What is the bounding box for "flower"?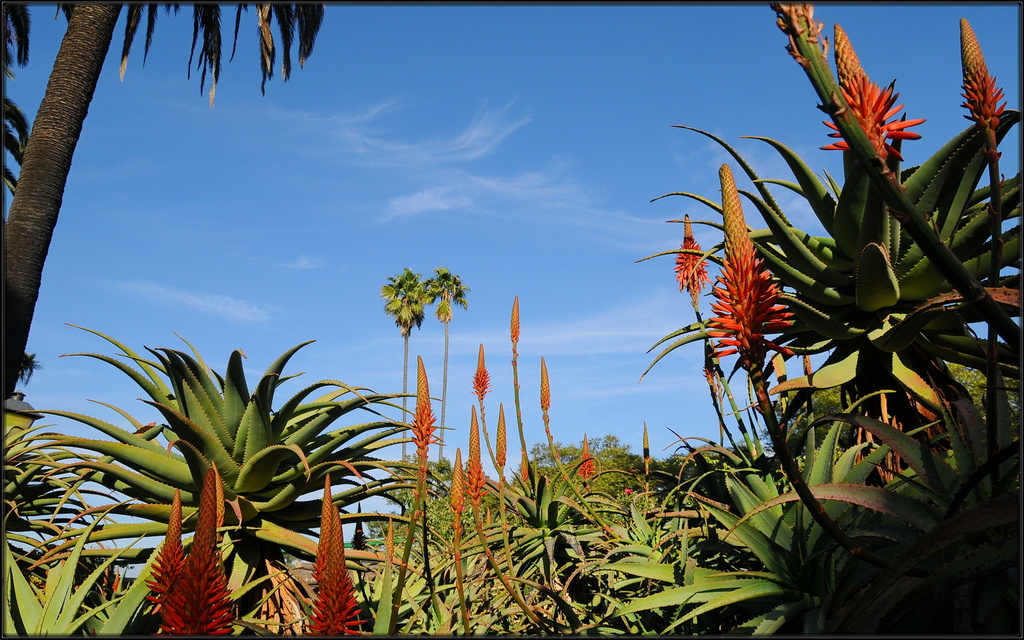
detection(578, 428, 587, 483).
